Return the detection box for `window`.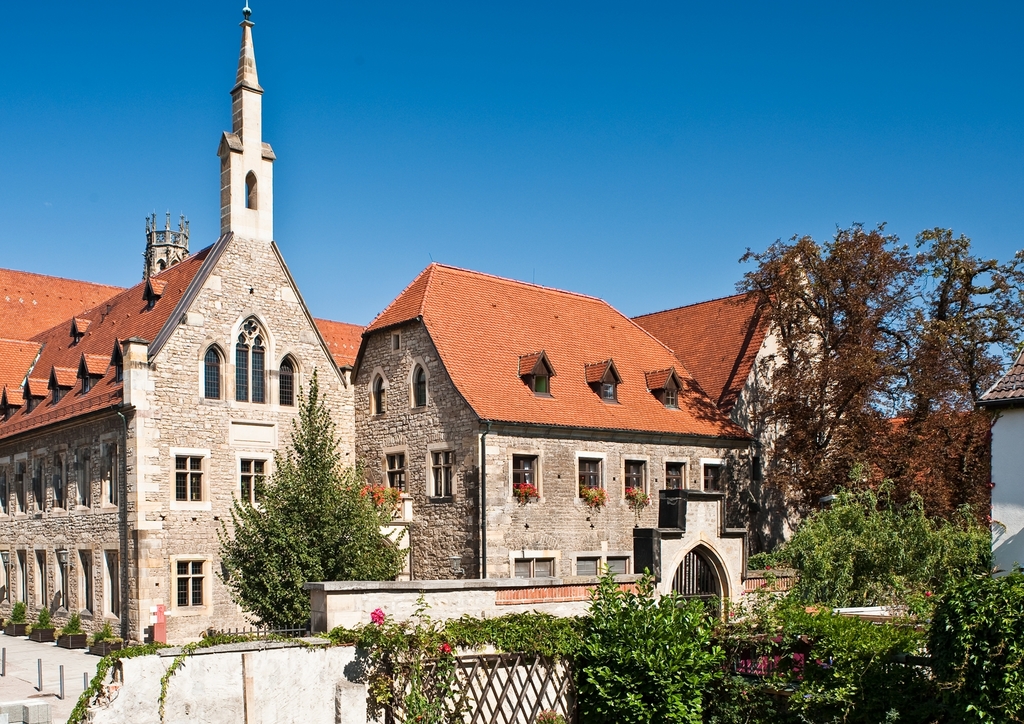
(202,340,221,406).
